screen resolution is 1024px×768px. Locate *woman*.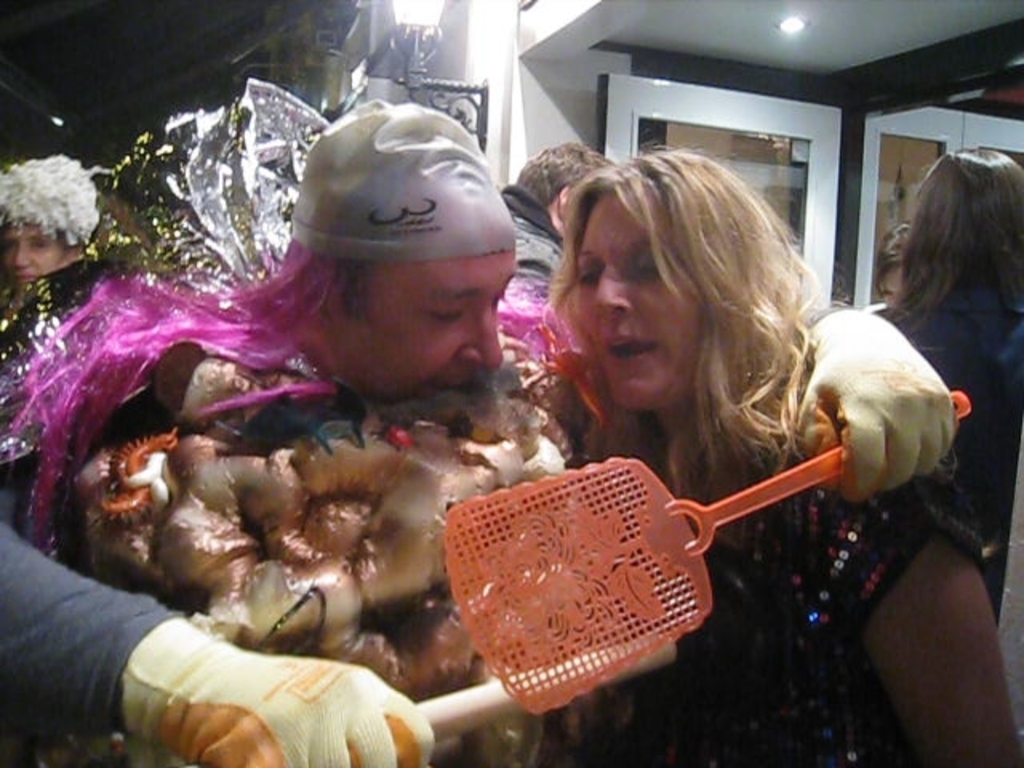
0,157,101,328.
